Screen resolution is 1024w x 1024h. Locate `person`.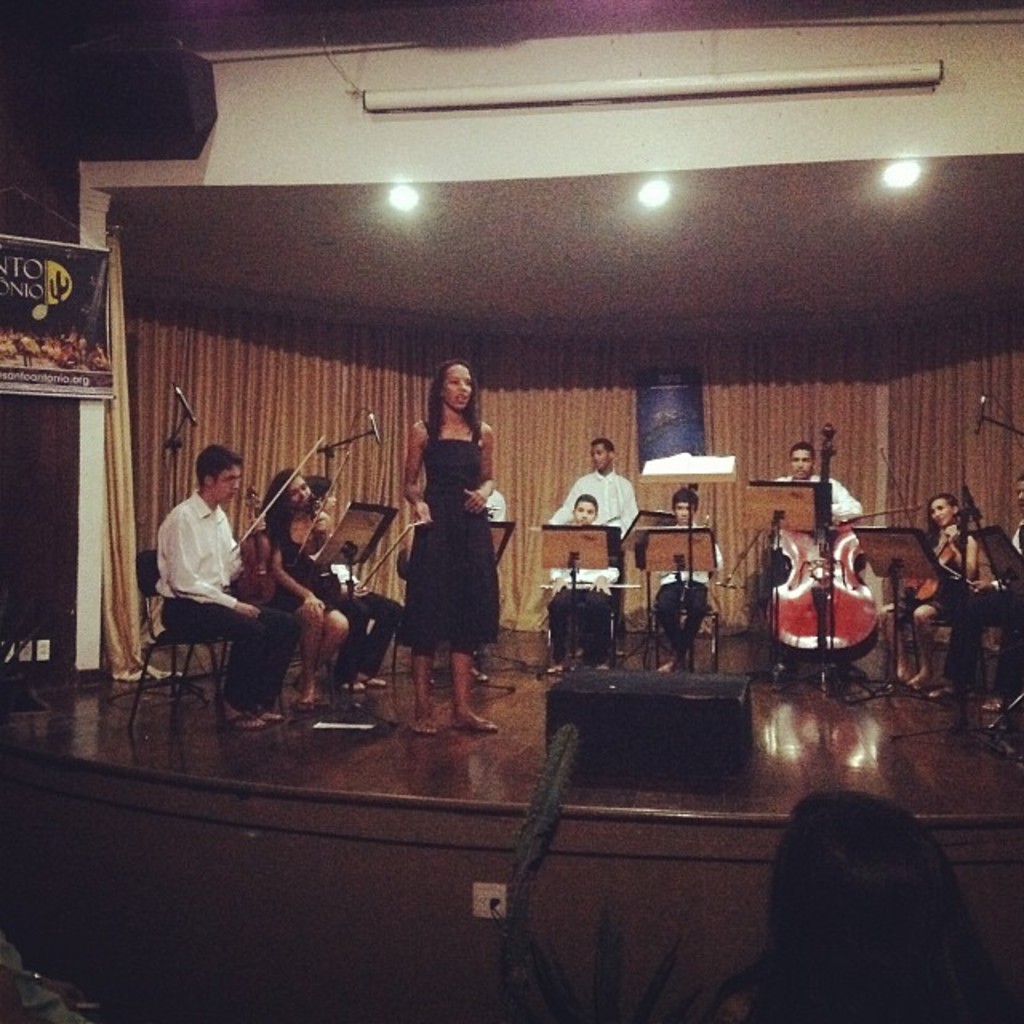
pyautogui.locateOnScreen(899, 485, 984, 685).
